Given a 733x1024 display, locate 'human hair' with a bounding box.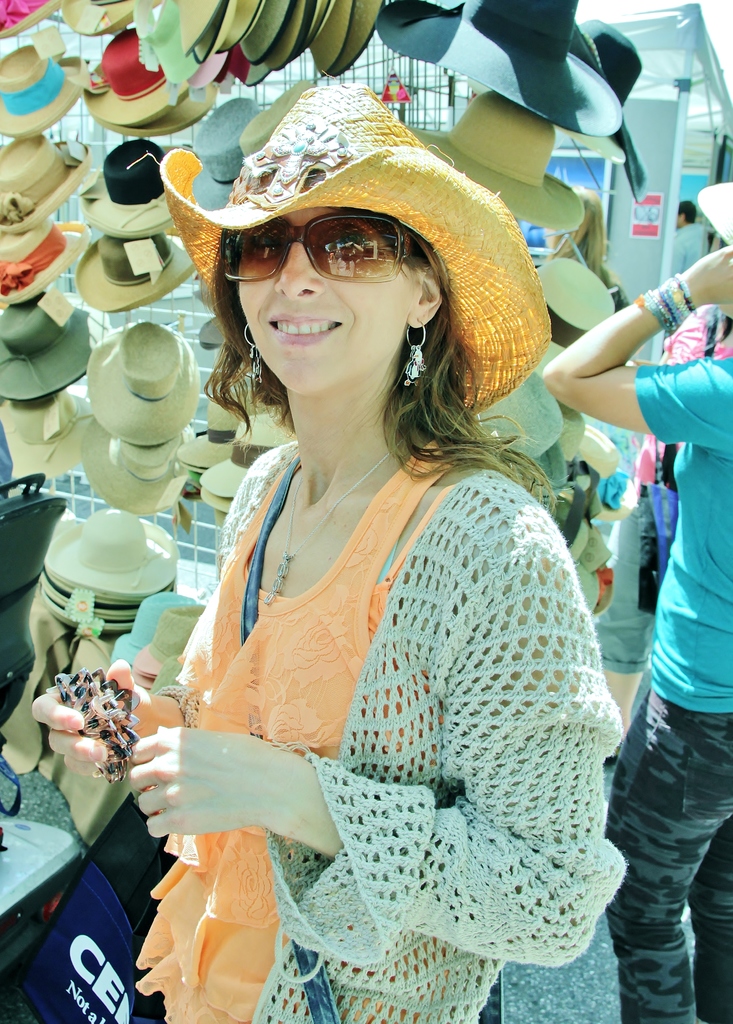
Located: l=673, t=199, r=695, b=223.
